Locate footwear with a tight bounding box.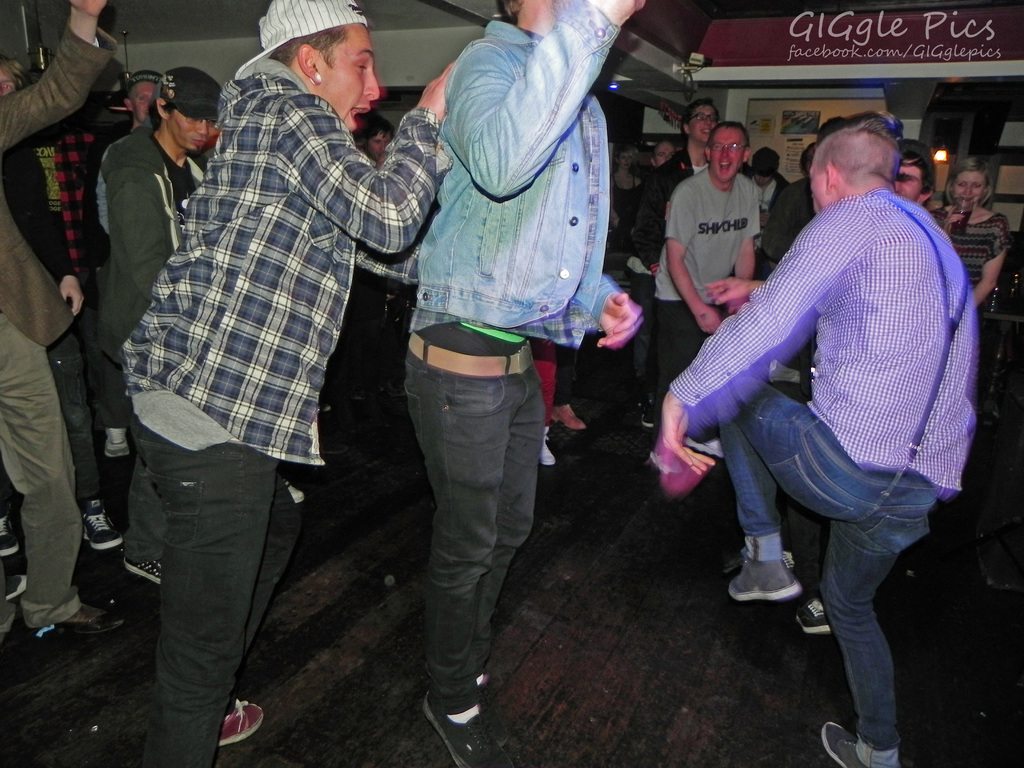
[x1=541, y1=424, x2=557, y2=466].
